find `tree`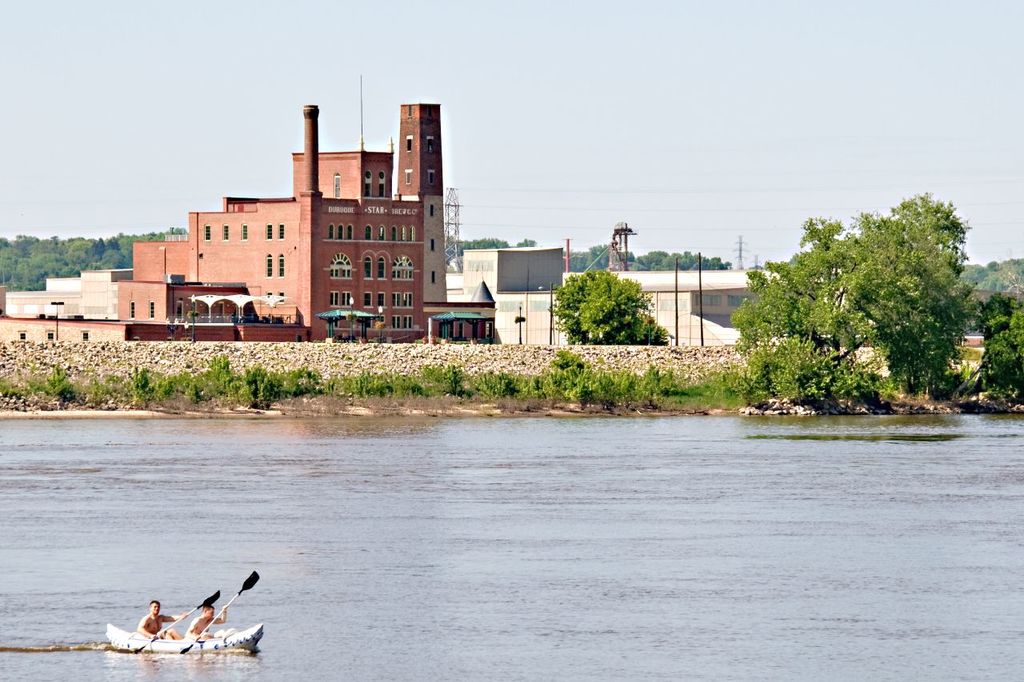
<box>971,293,1023,404</box>
